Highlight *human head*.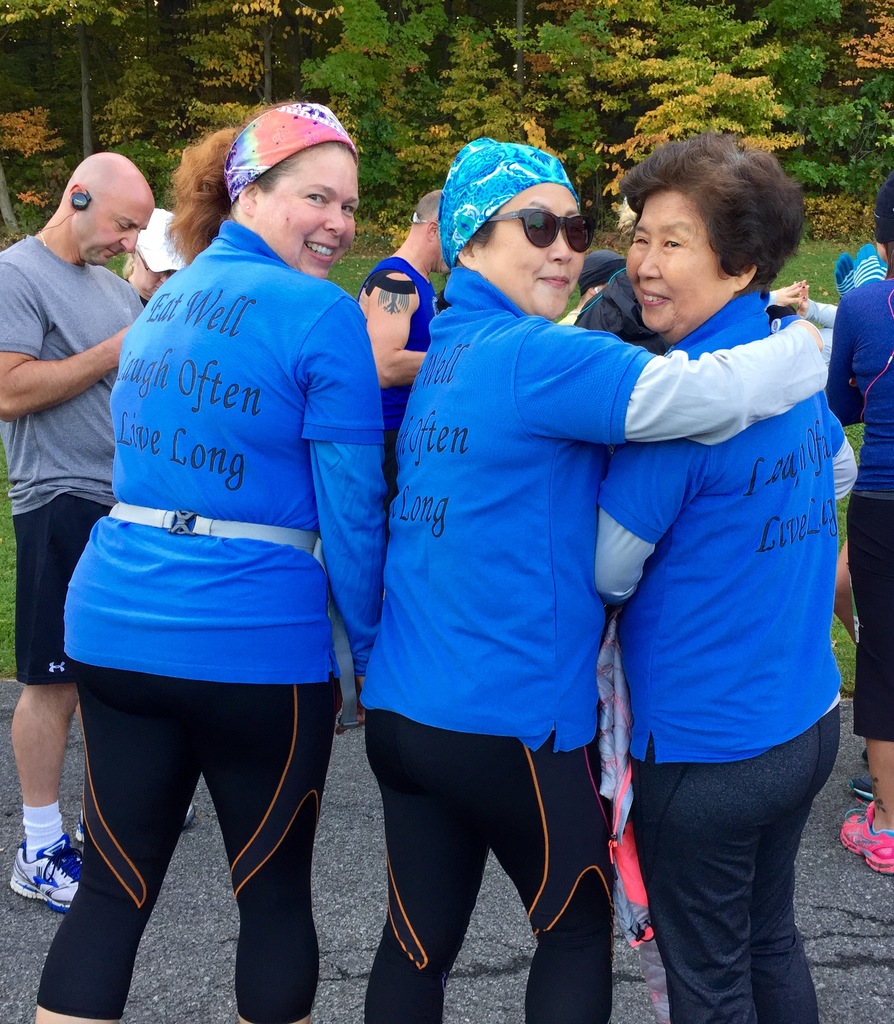
Highlighted region: 434:129:577:319.
